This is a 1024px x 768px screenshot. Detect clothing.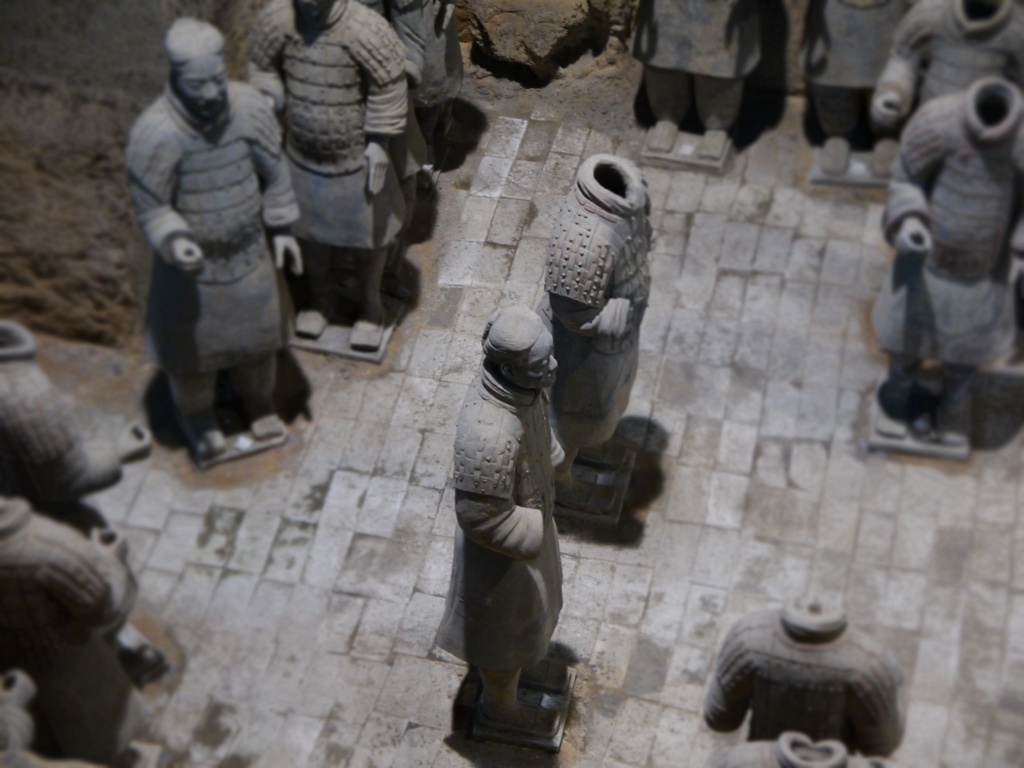
0, 696, 88, 767.
